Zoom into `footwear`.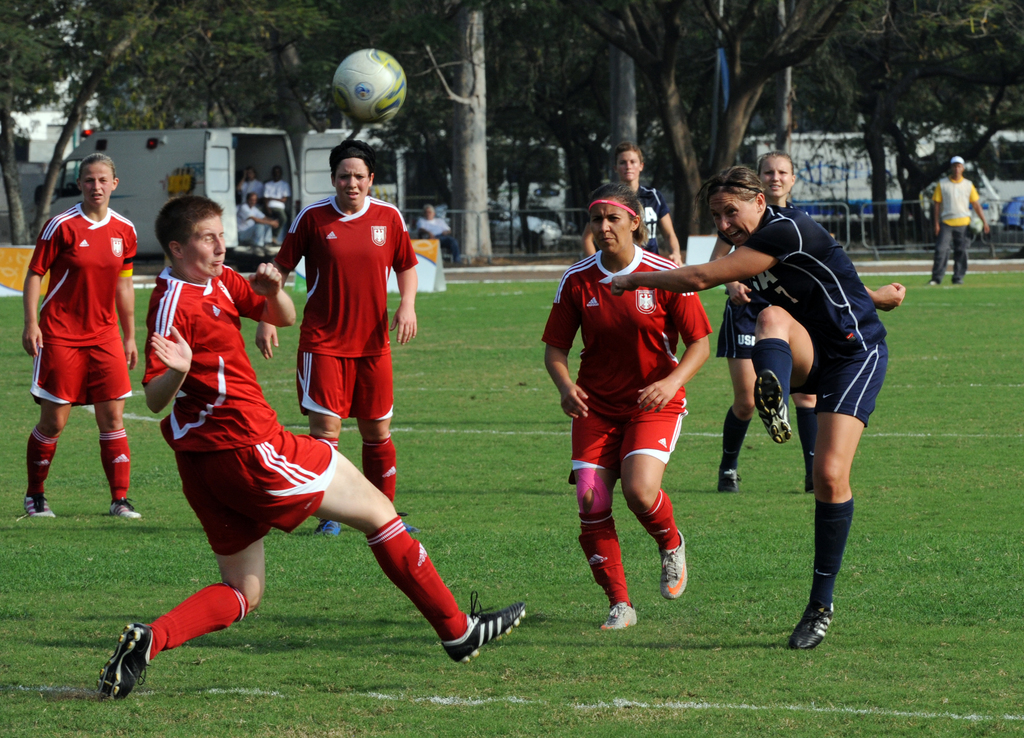
Zoom target: {"x1": 444, "y1": 591, "x2": 534, "y2": 664}.
